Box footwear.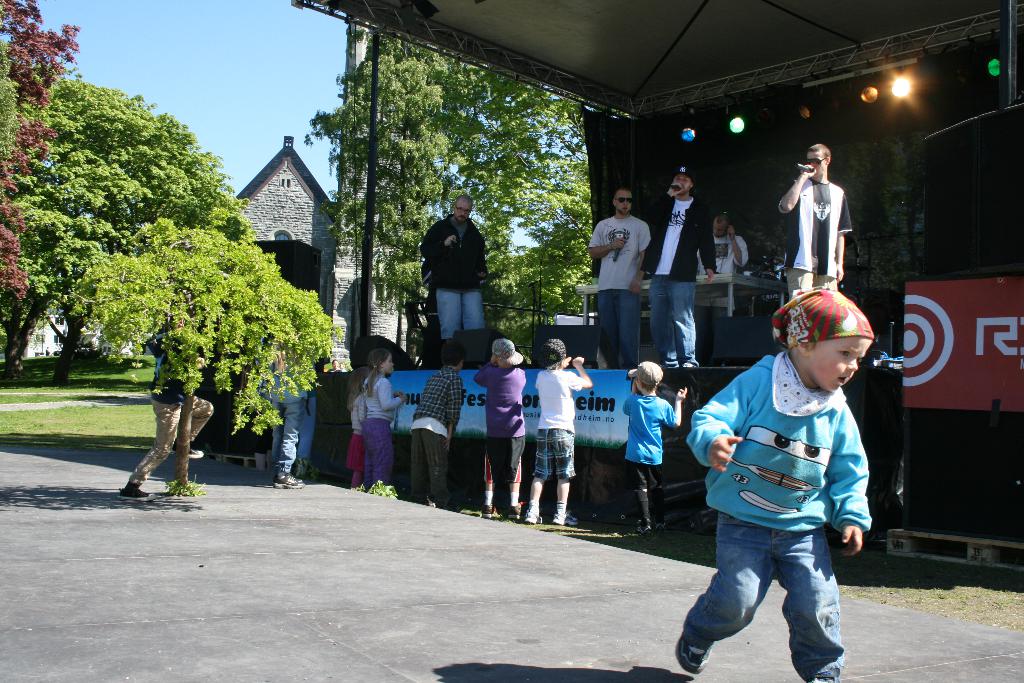
Rect(507, 500, 525, 520).
